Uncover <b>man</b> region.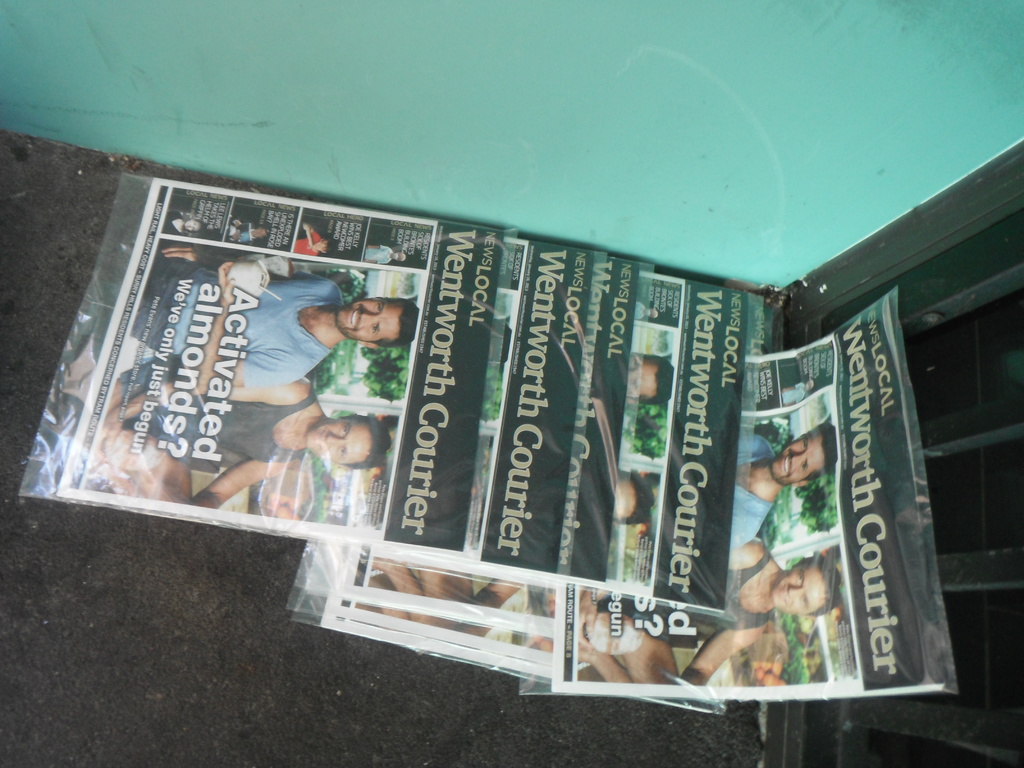
Uncovered: 161:209:205:237.
